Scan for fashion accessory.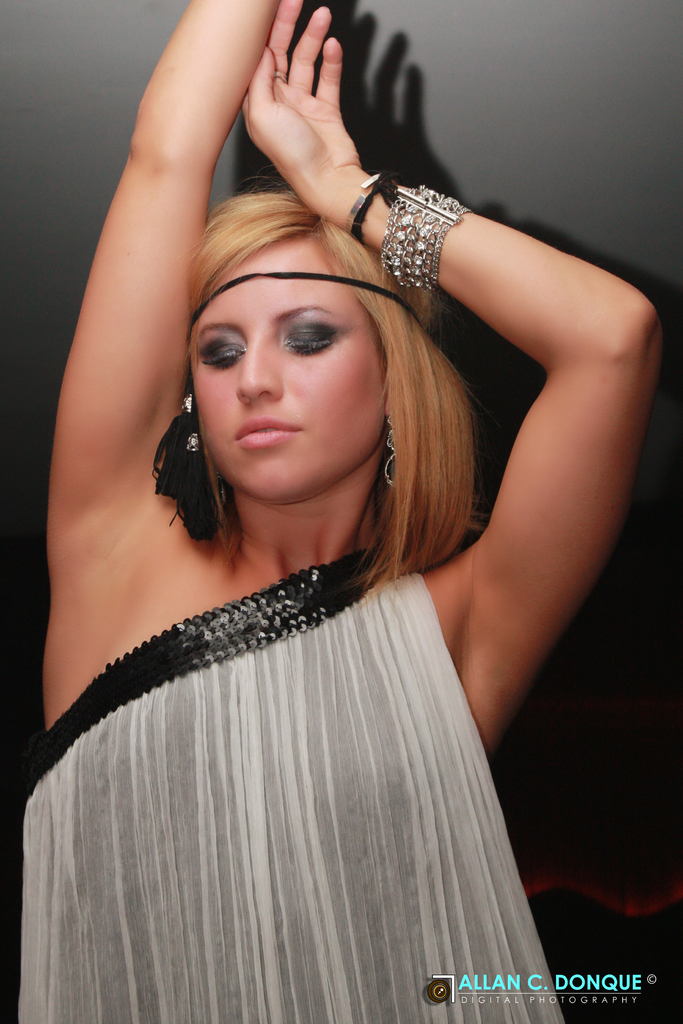
Scan result: <region>270, 67, 288, 86</region>.
